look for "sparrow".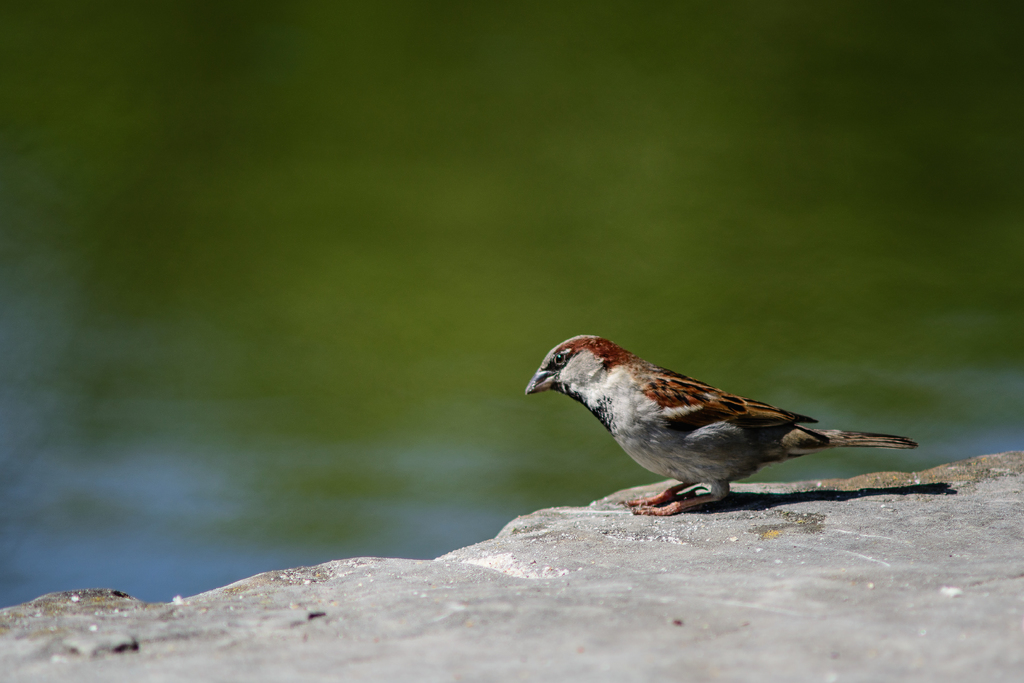
Found: [522, 332, 919, 518].
